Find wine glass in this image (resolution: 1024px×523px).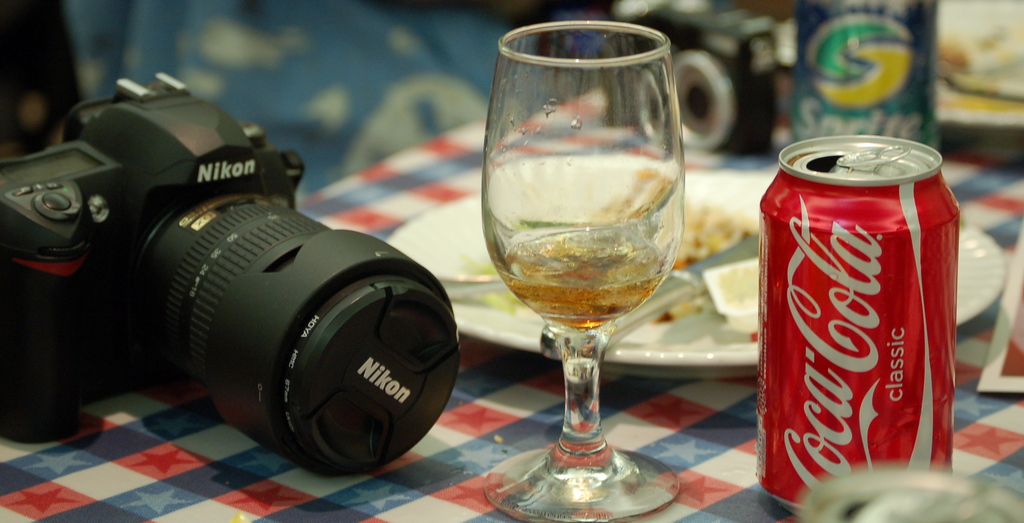
bbox(480, 14, 696, 515).
